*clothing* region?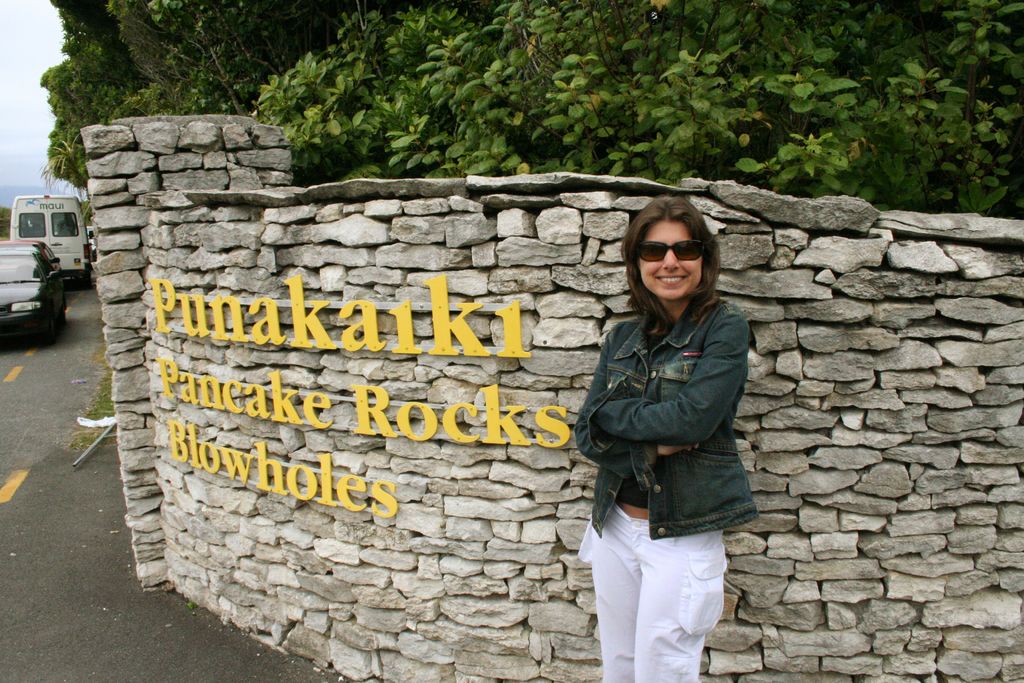
<region>572, 295, 760, 682</region>
